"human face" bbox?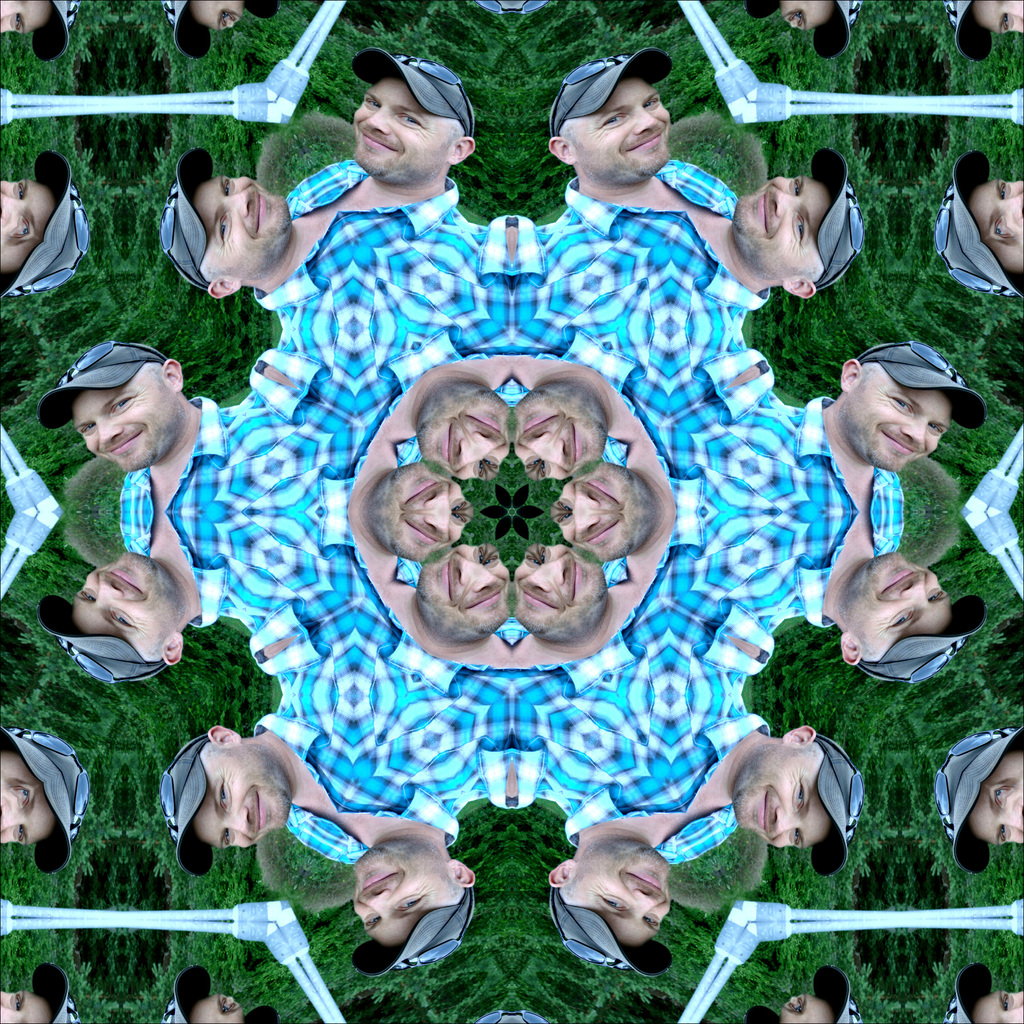
select_region(356, 77, 449, 188)
